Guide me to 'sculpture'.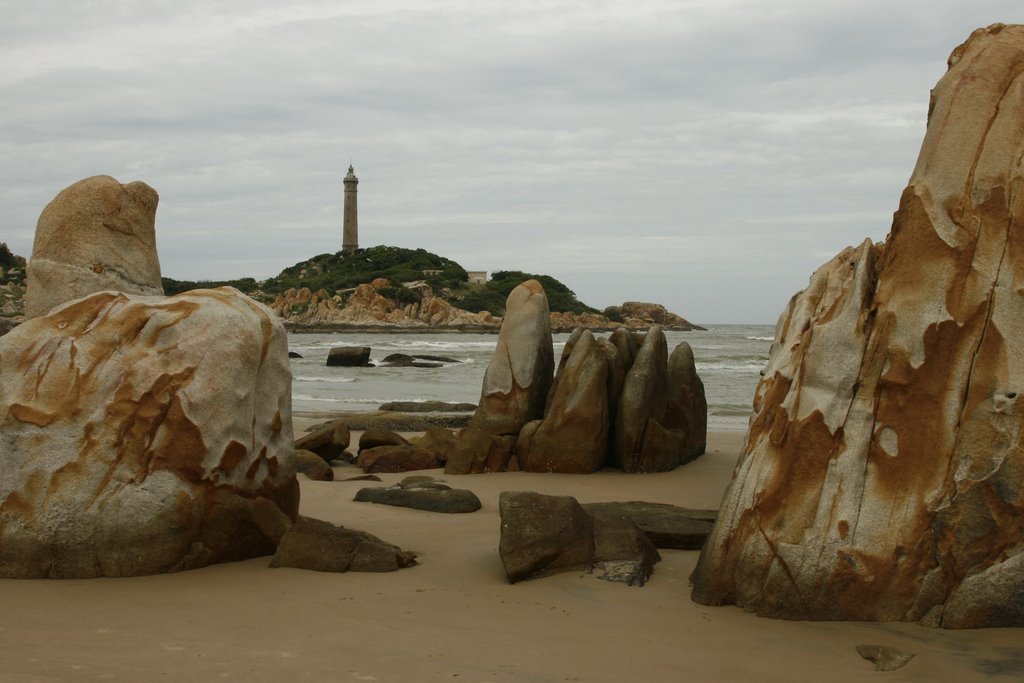
Guidance: 20/232/321/584.
